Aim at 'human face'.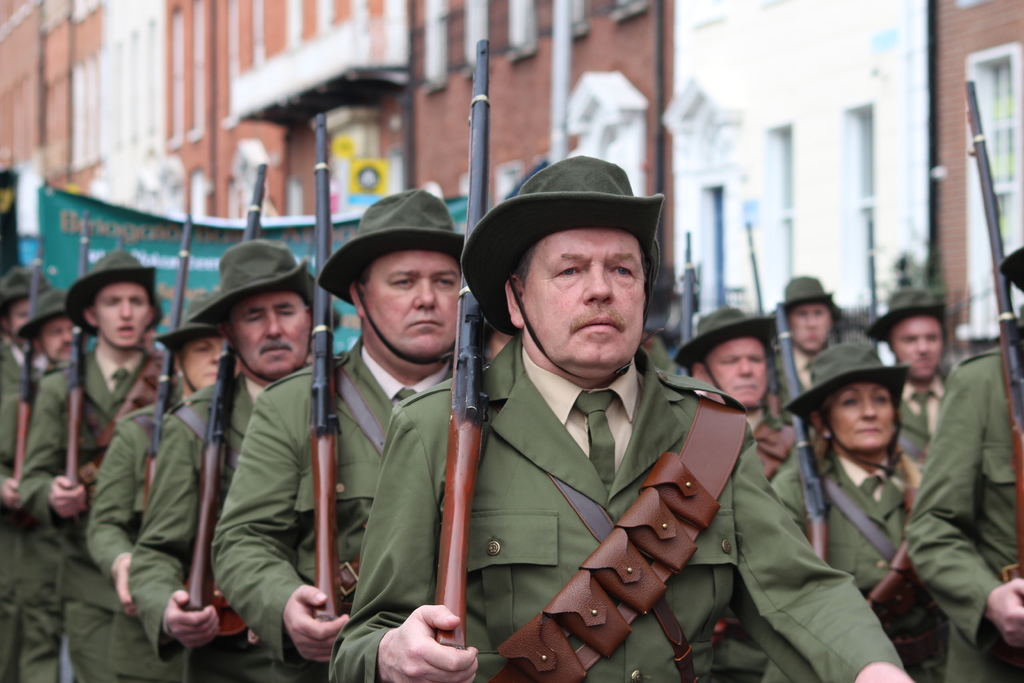
Aimed at <box>6,298,28,331</box>.
